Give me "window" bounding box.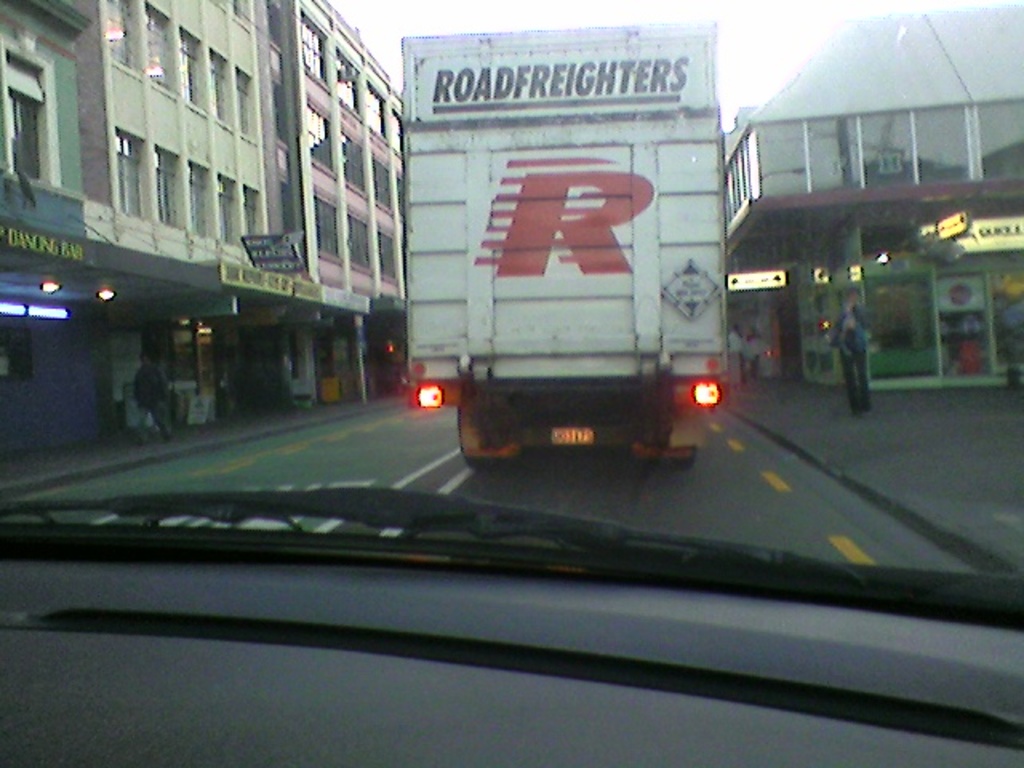
locate(373, 157, 392, 211).
